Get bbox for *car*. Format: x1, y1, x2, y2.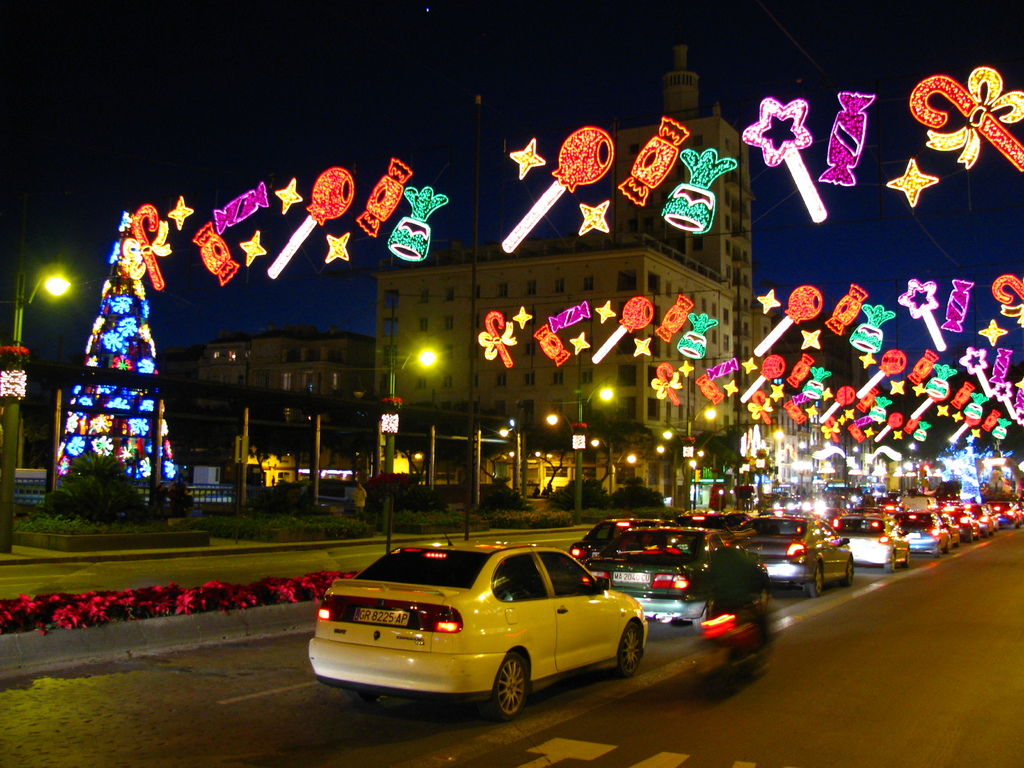
834, 509, 916, 565.
